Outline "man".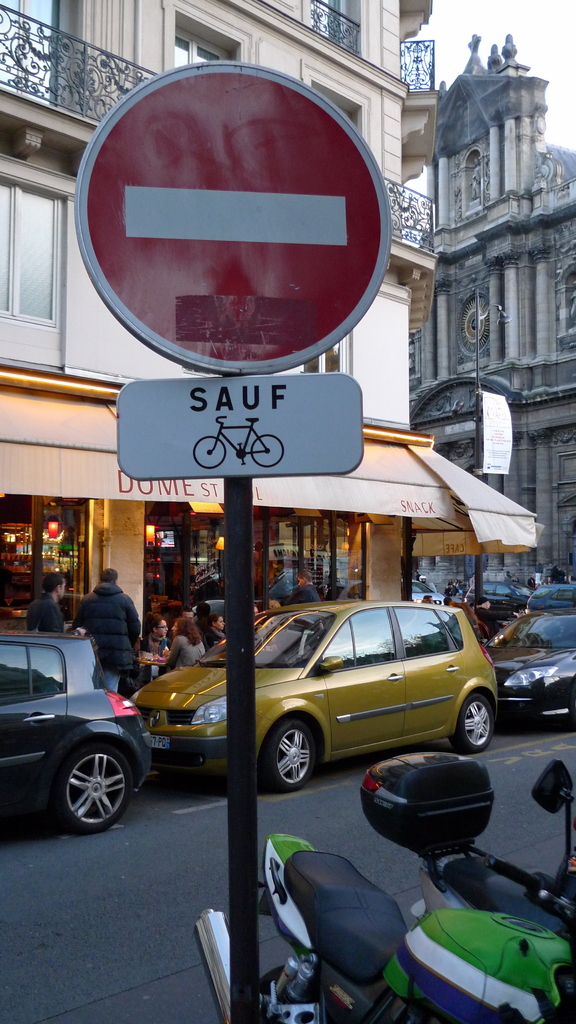
Outline: (275,564,317,604).
